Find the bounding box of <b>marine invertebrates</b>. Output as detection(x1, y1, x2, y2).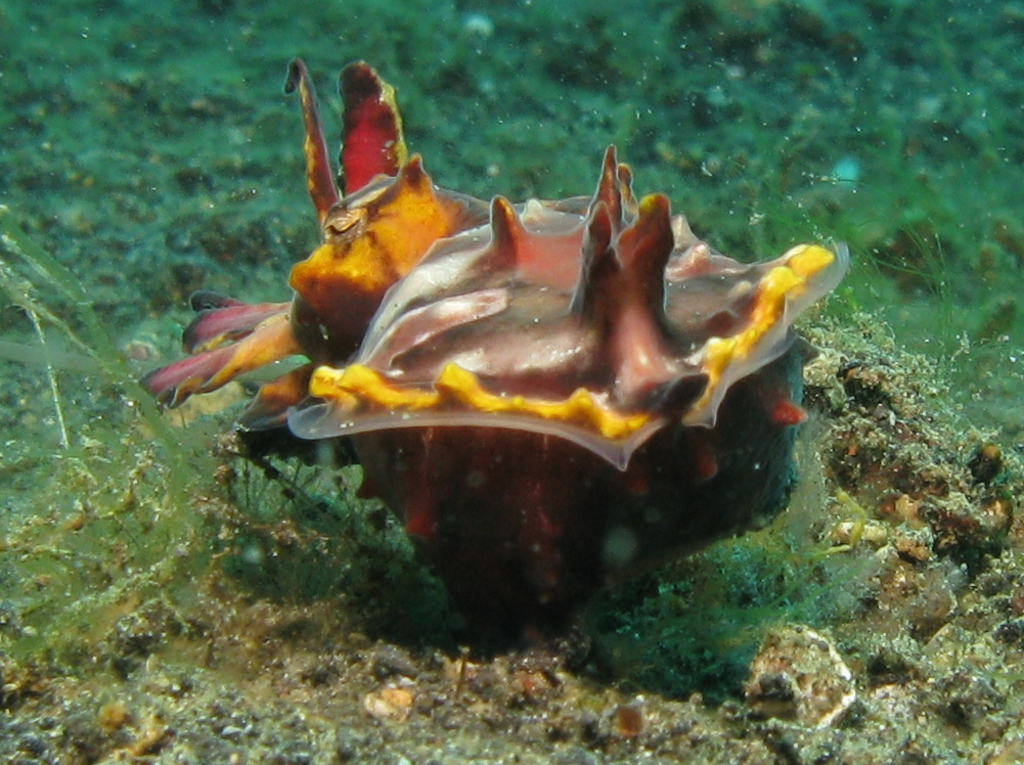
detection(170, 60, 815, 627).
